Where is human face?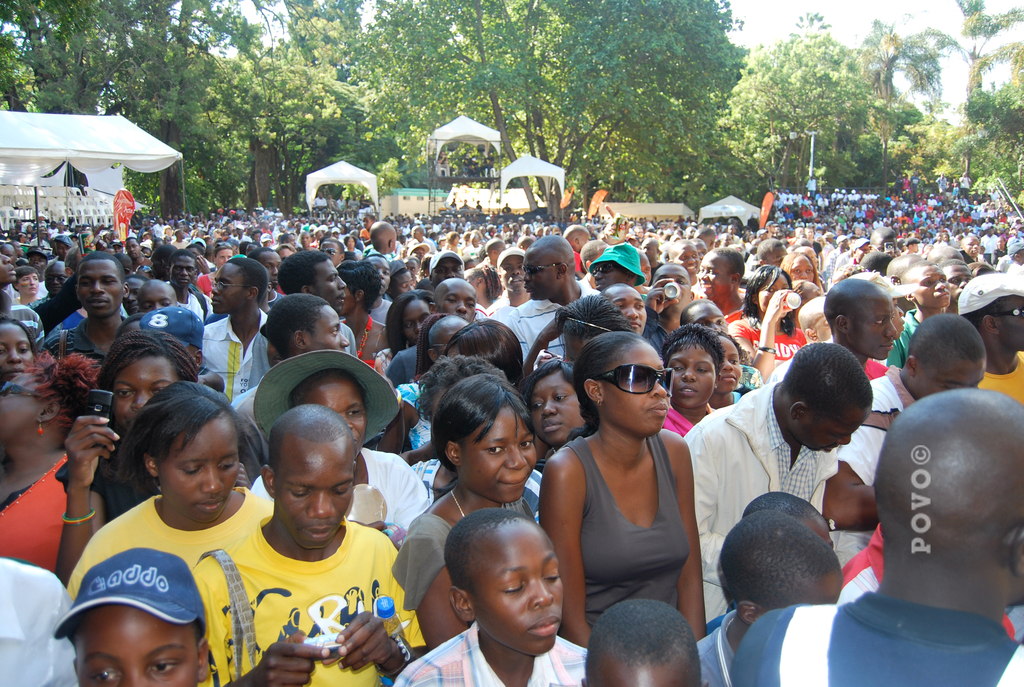
<bbox>667, 345, 718, 409</bbox>.
